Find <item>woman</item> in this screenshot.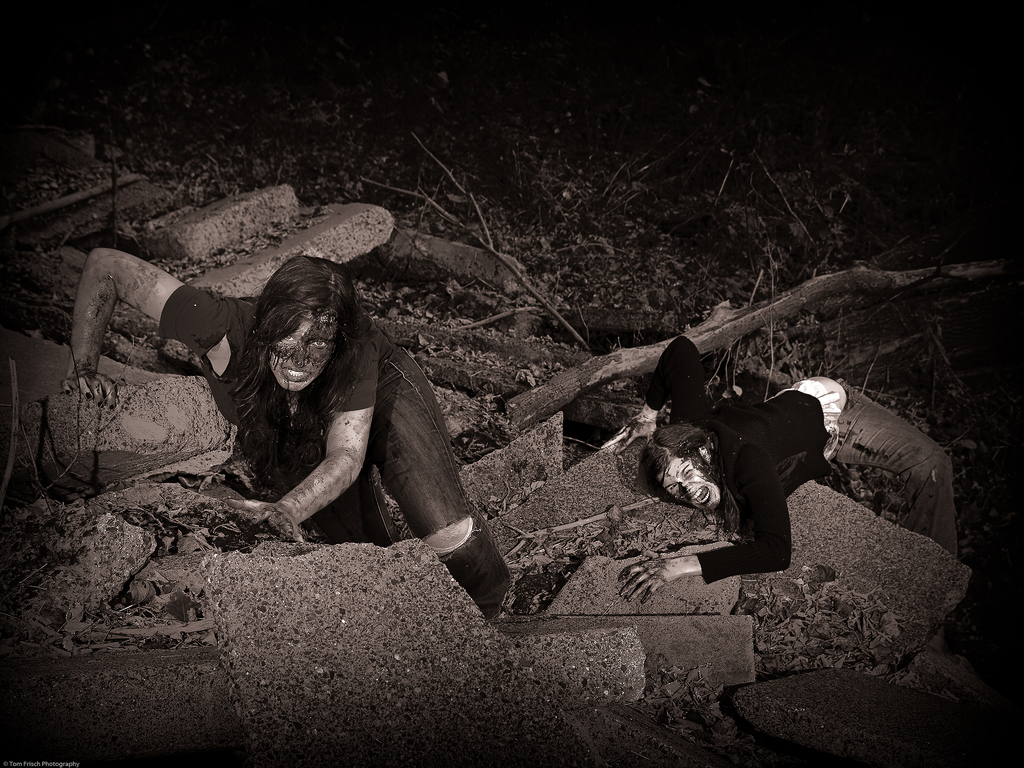
The bounding box for <item>woman</item> is x1=112 y1=178 x2=612 y2=646.
